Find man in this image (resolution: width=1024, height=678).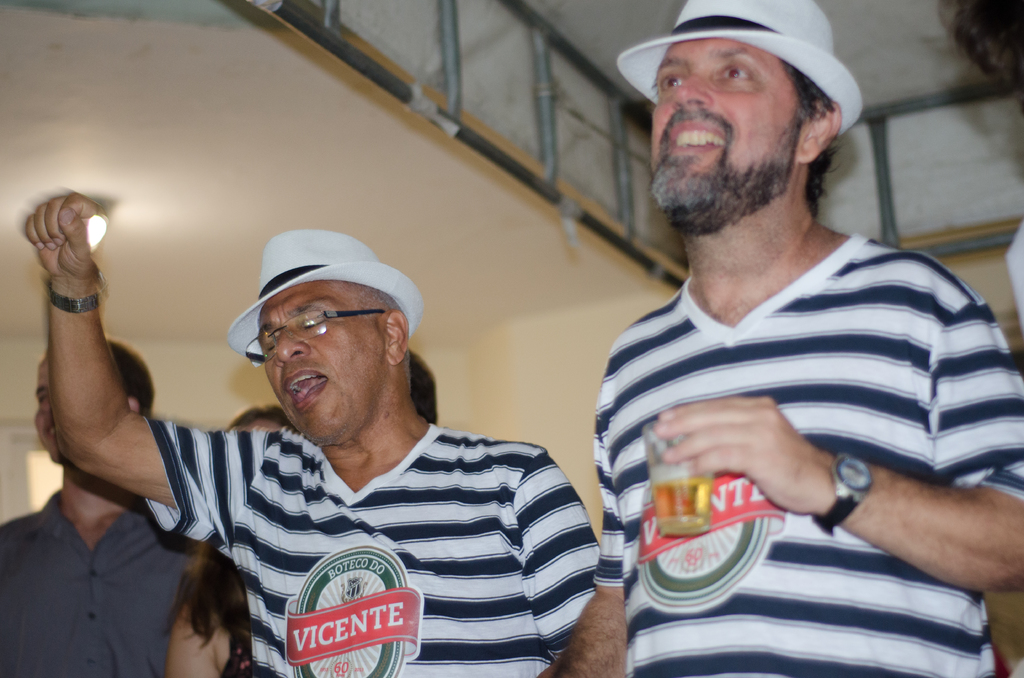
<region>23, 190, 604, 677</region>.
